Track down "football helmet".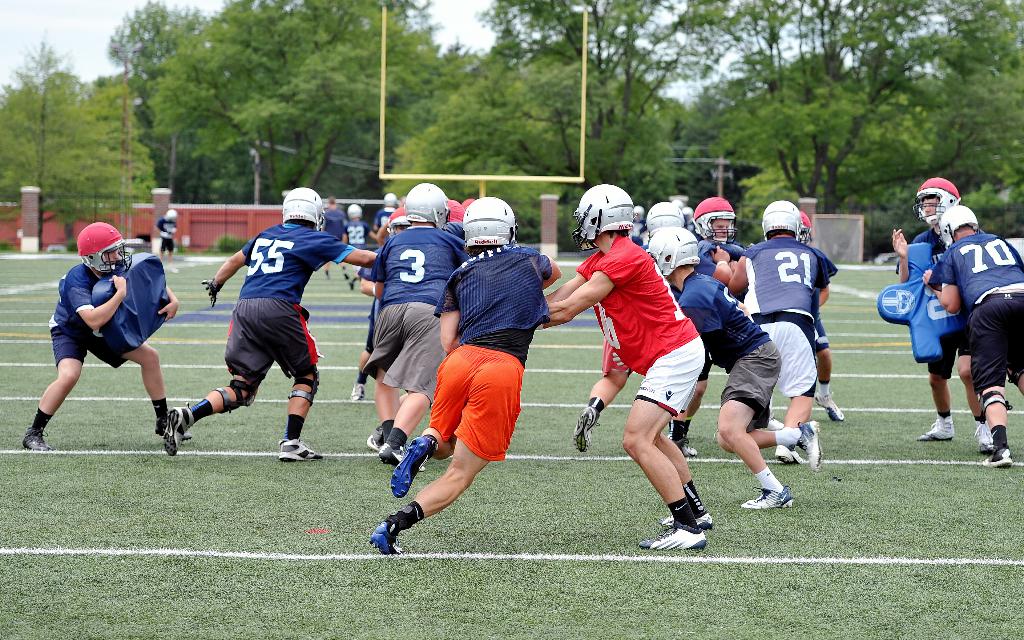
Tracked to <box>164,204,180,221</box>.
